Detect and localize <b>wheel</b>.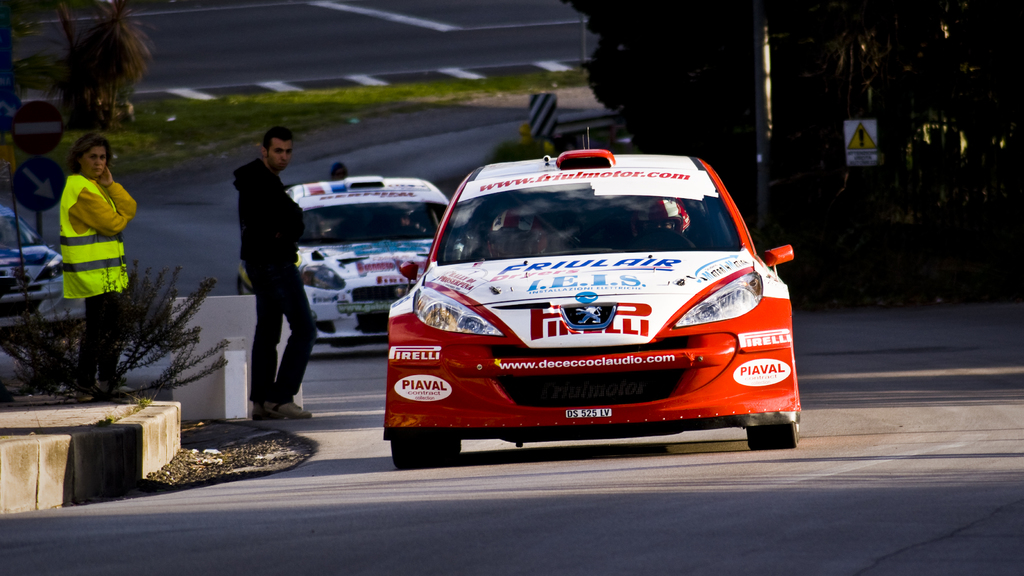
Localized at <bbox>396, 431, 463, 465</bbox>.
